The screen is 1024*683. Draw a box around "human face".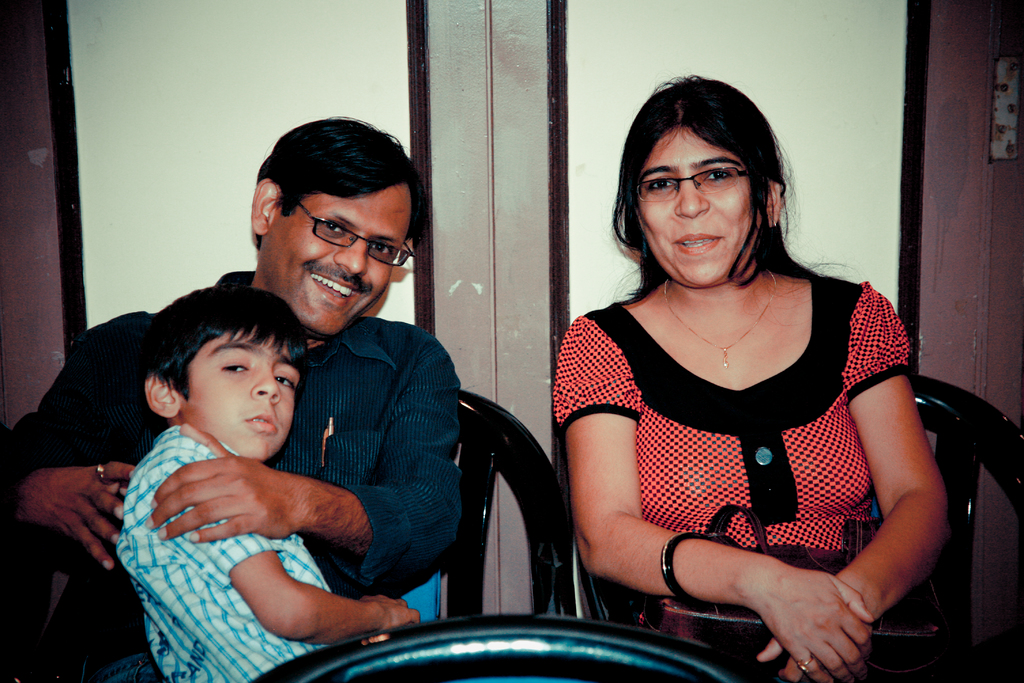
bbox=[181, 325, 303, 462].
